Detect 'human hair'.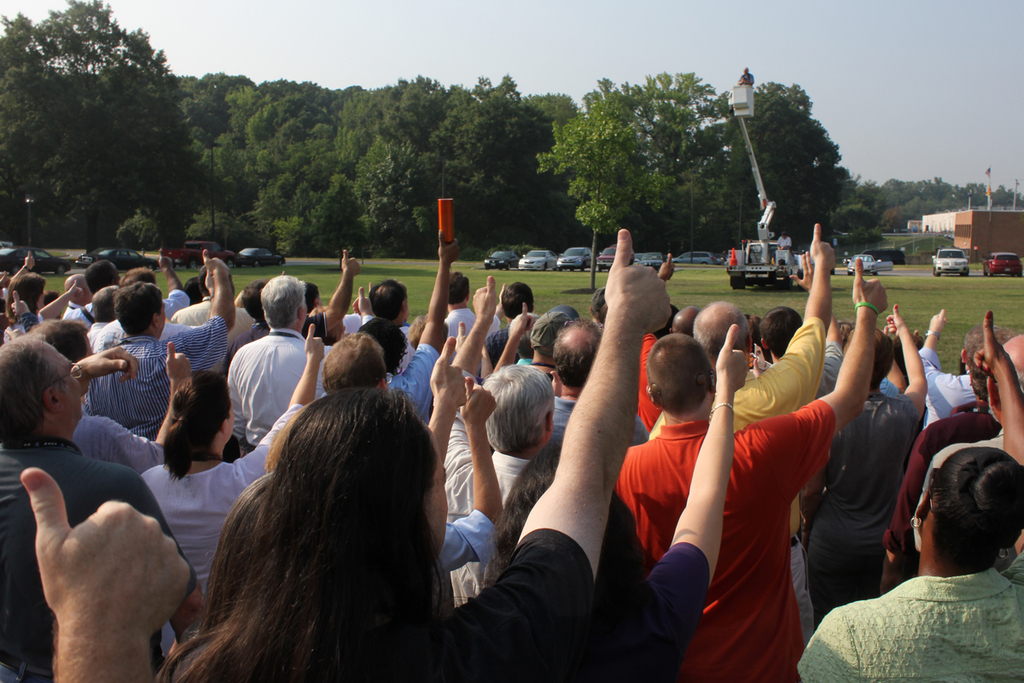
Detected at rect(872, 331, 901, 389).
